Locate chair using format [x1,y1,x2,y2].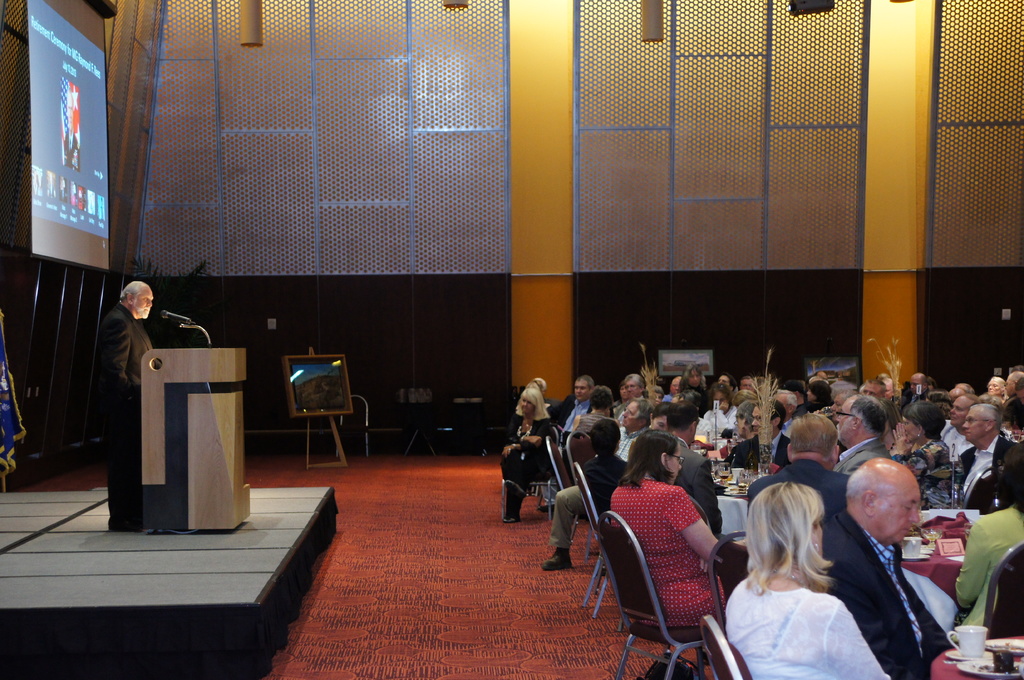
[608,511,703,679].
